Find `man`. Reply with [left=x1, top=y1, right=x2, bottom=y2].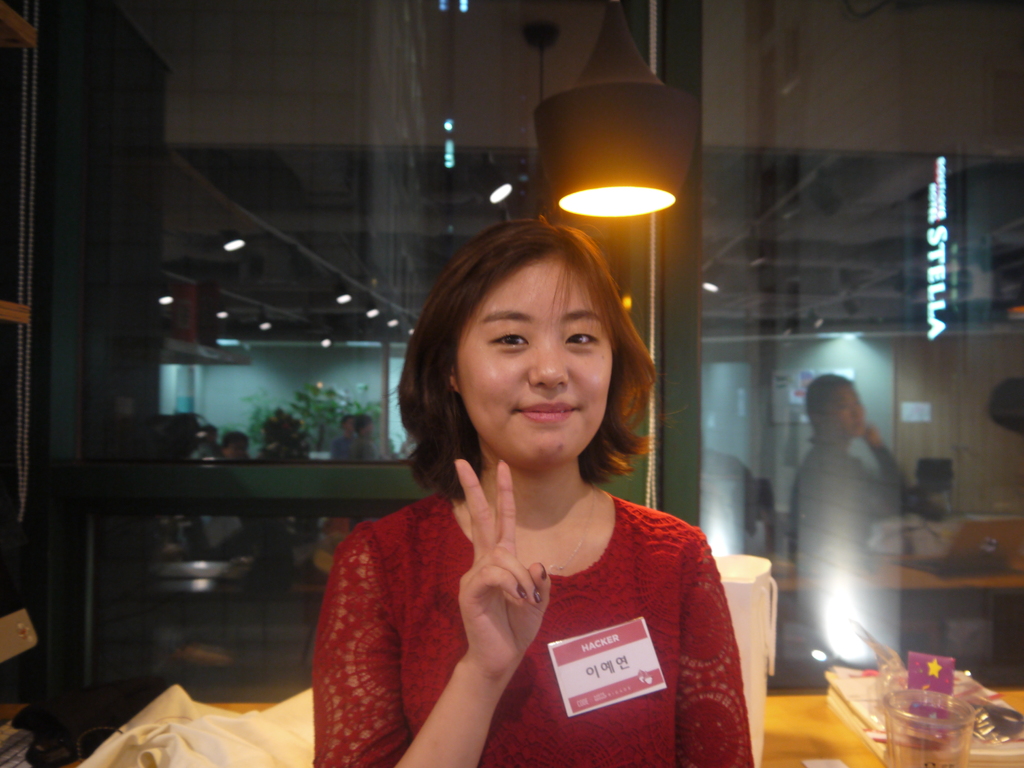
[left=783, top=367, right=915, bottom=663].
